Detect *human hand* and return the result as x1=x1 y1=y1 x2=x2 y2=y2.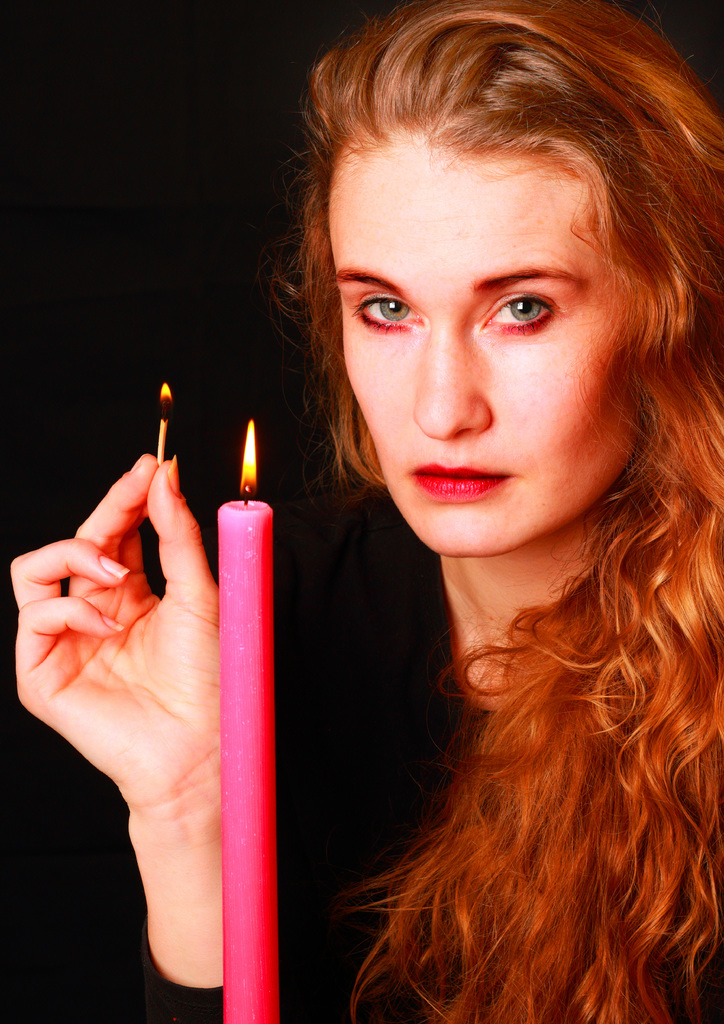
x1=4 y1=430 x2=253 y2=987.
